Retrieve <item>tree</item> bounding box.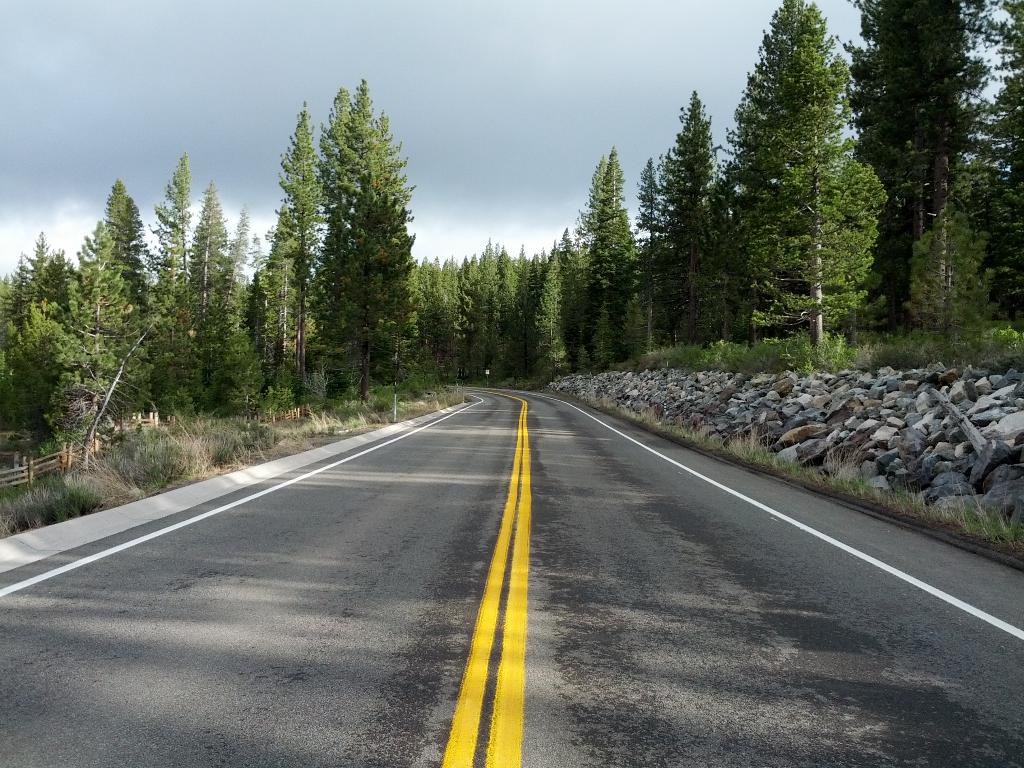
Bounding box: (left=823, top=0, right=987, bottom=324).
